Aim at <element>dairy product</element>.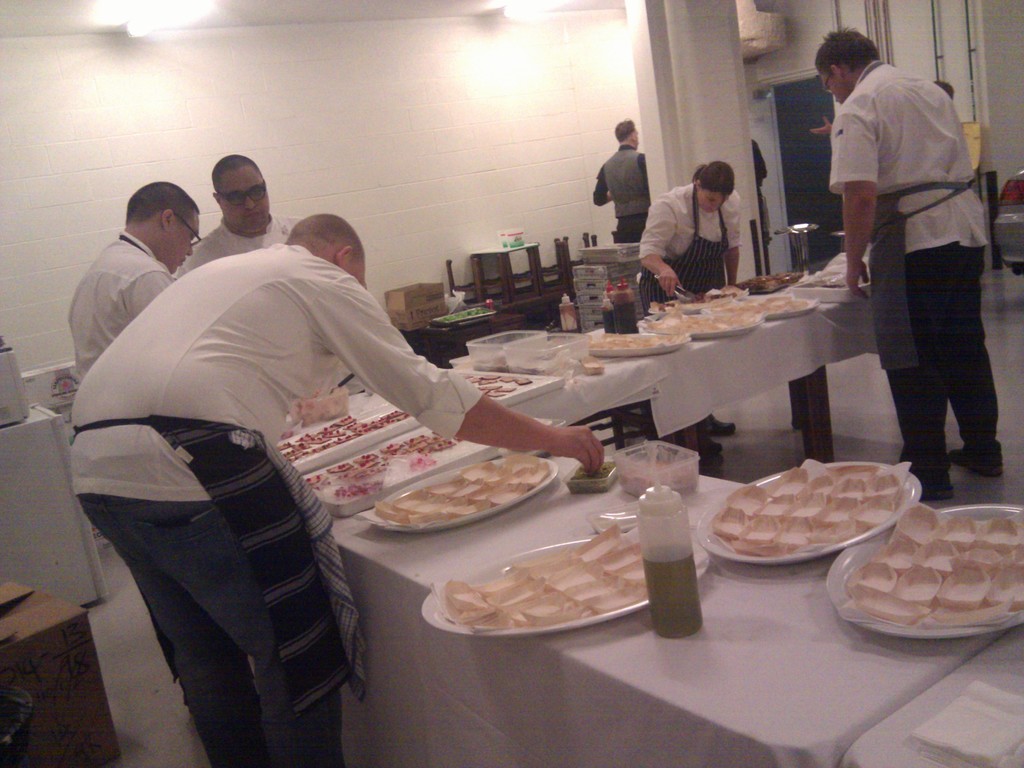
Aimed at locate(381, 446, 538, 544).
